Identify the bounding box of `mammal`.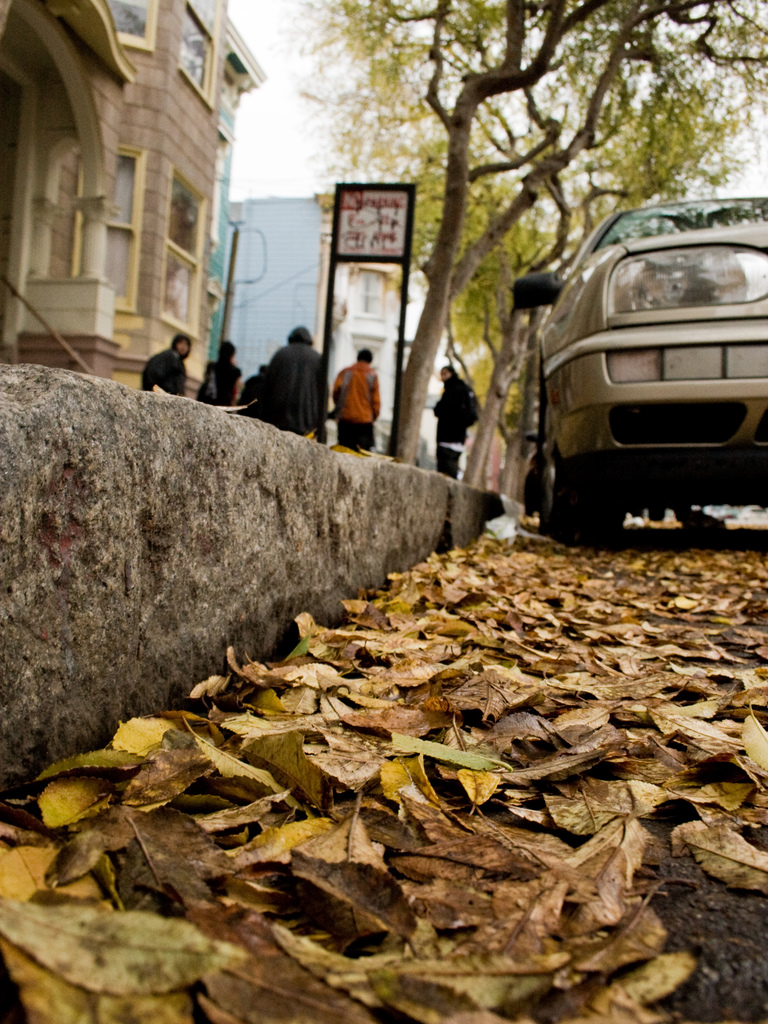
left=333, top=346, right=379, bottom=460.
